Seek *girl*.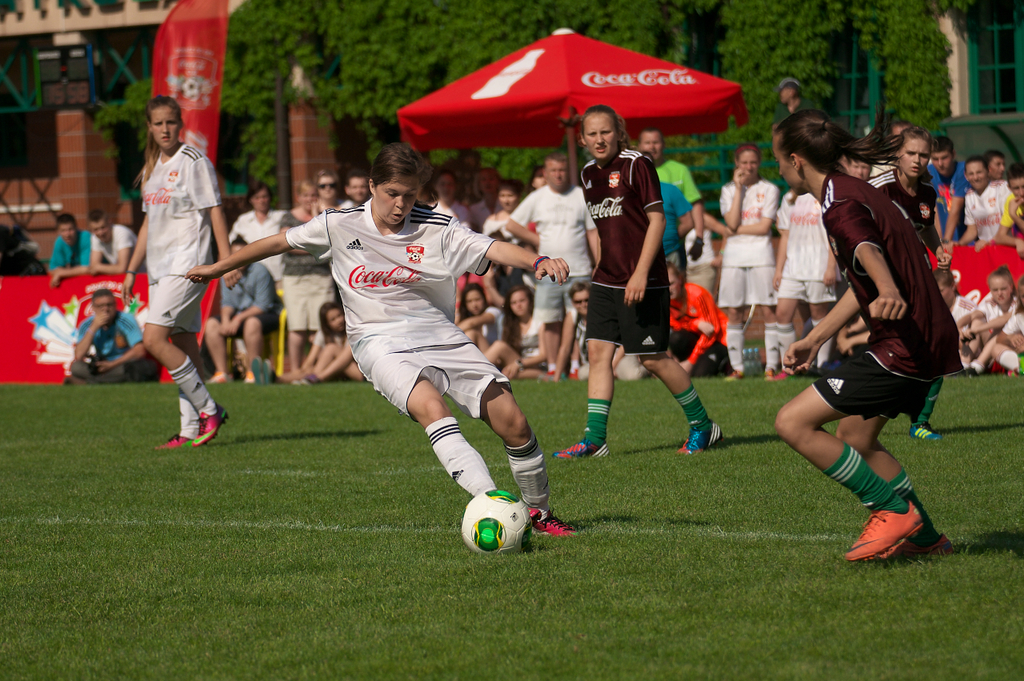
Rect(296, 302, 359, 379).
